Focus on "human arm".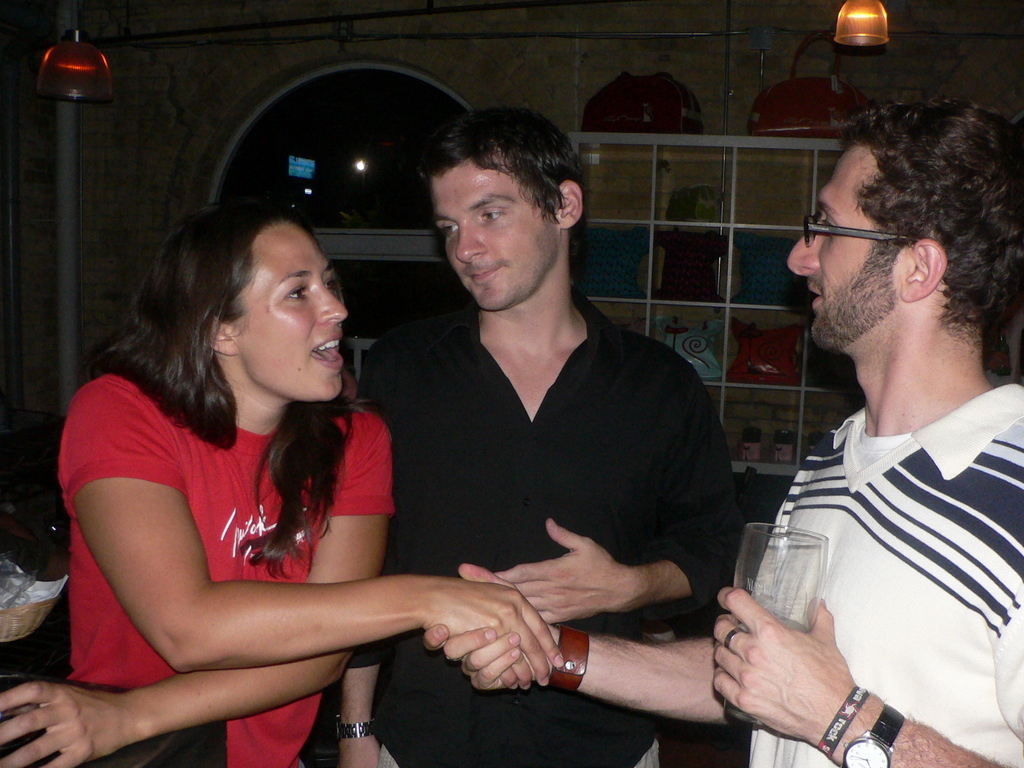
Focused at BBox(416, 563, 738, 728).
